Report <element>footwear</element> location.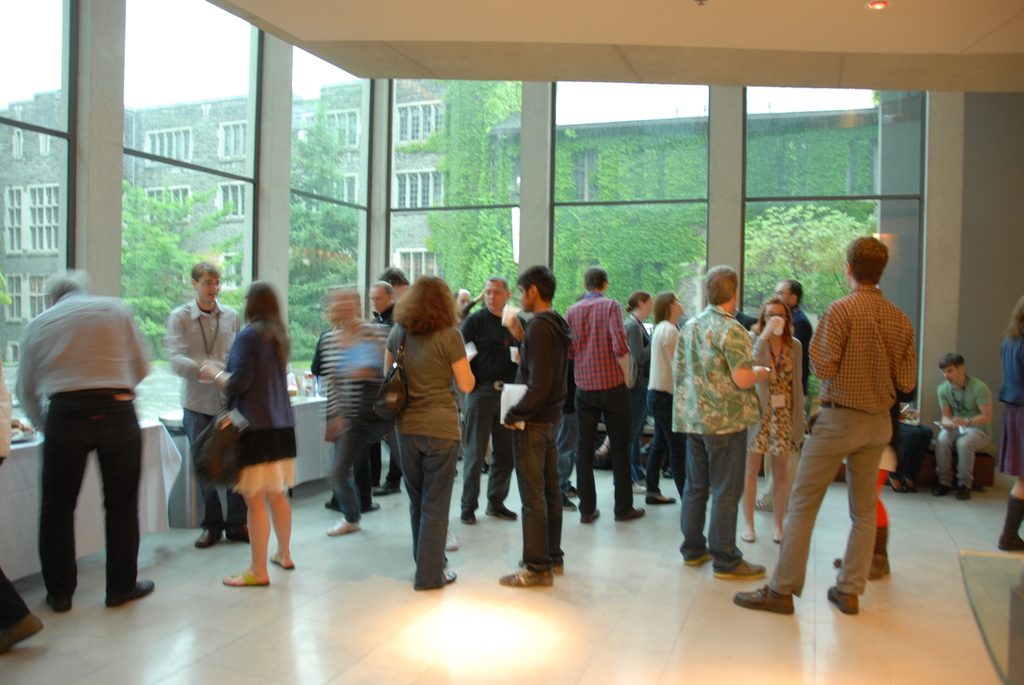
Report: BBox(713, 559, 768, 581).
